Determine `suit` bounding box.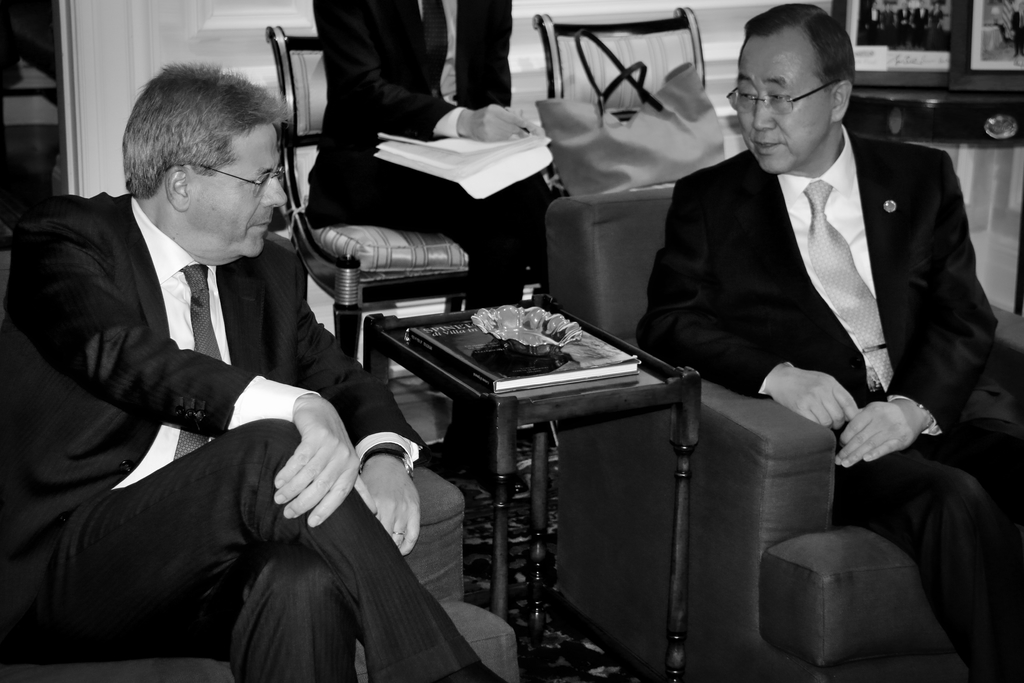
Determined: bbox(631, 129, 1020, 682).
